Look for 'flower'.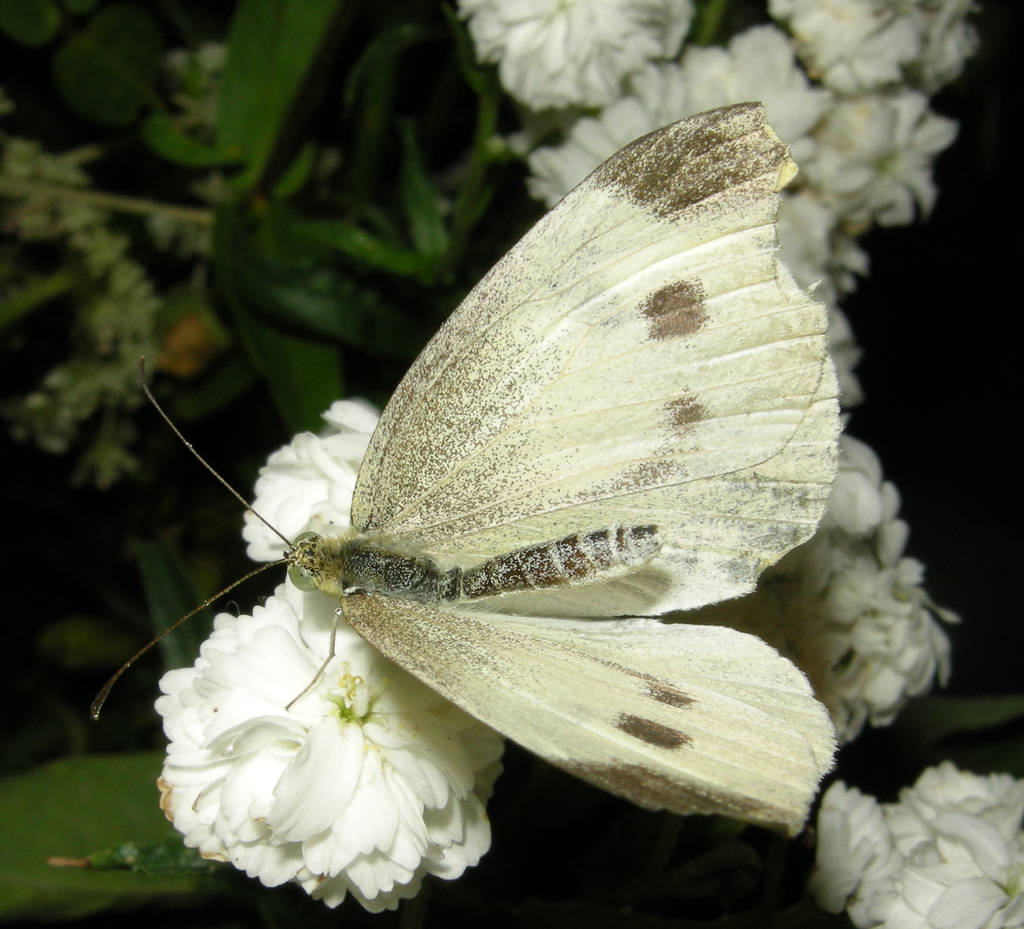
Found: [804,763,1023,928].
